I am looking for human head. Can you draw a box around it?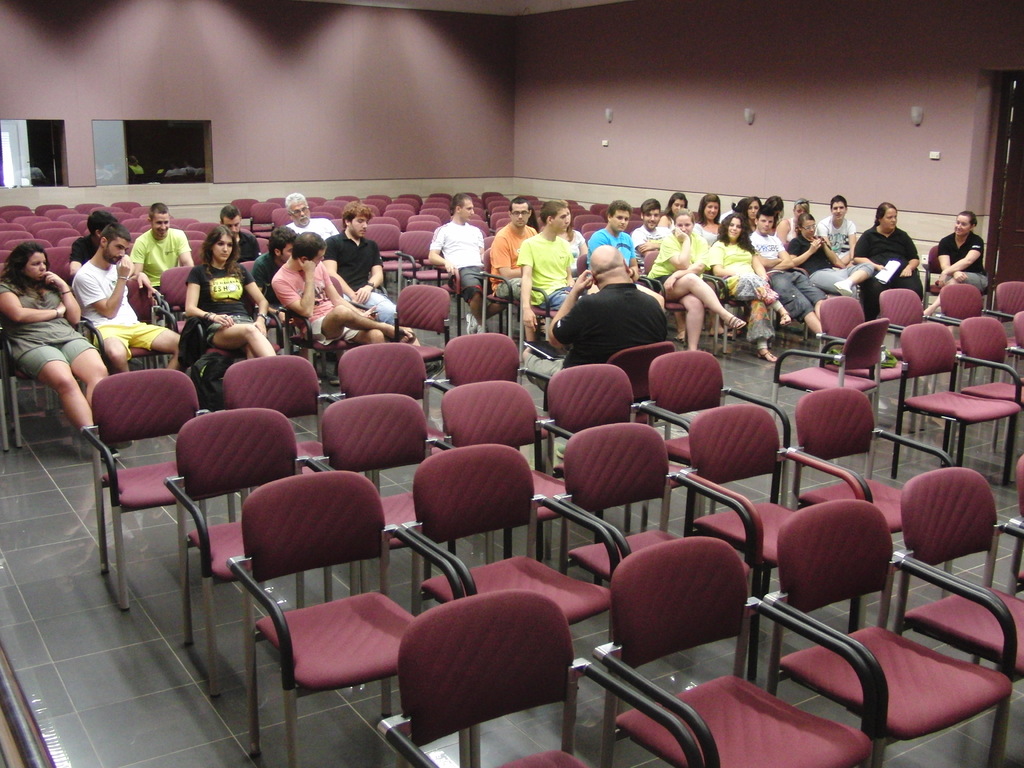
Sure, the bounding box is select_region(268, 225, 300, 262).
